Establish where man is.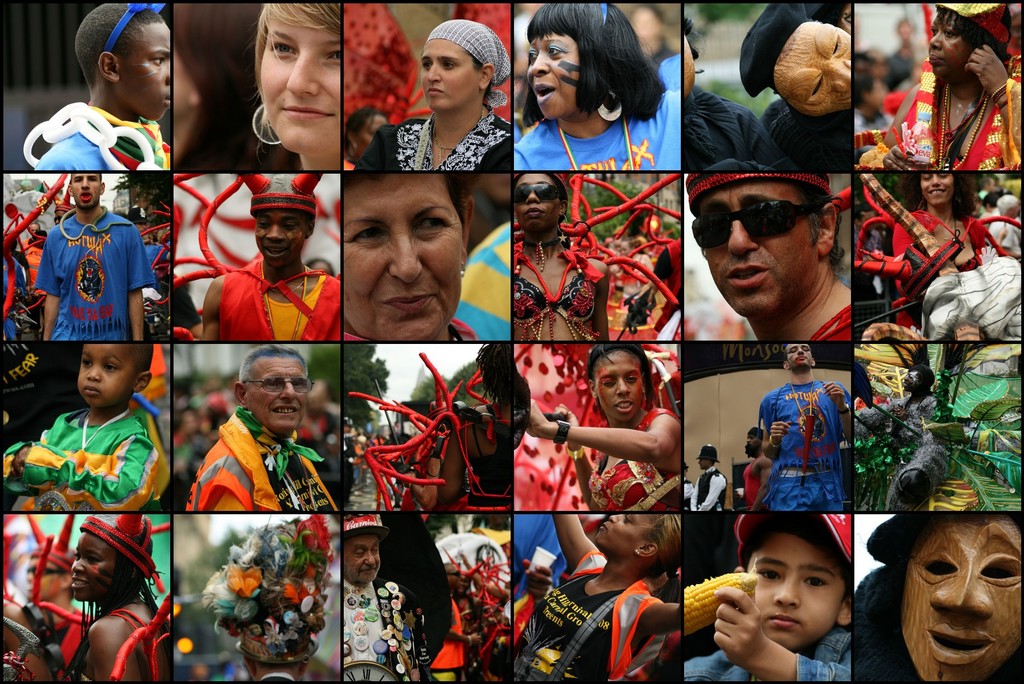
Established at {"left": 199, "top": 174, "right": 342, "bottom": 345}.
